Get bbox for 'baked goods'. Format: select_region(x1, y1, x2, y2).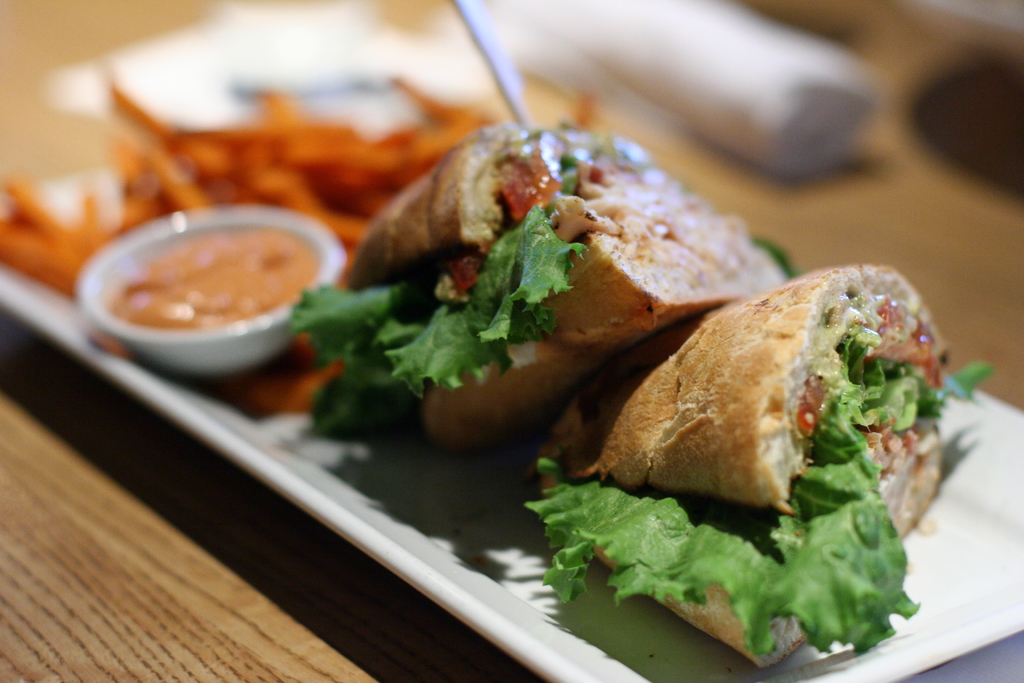
select_region(335, 126, 792, 452).
